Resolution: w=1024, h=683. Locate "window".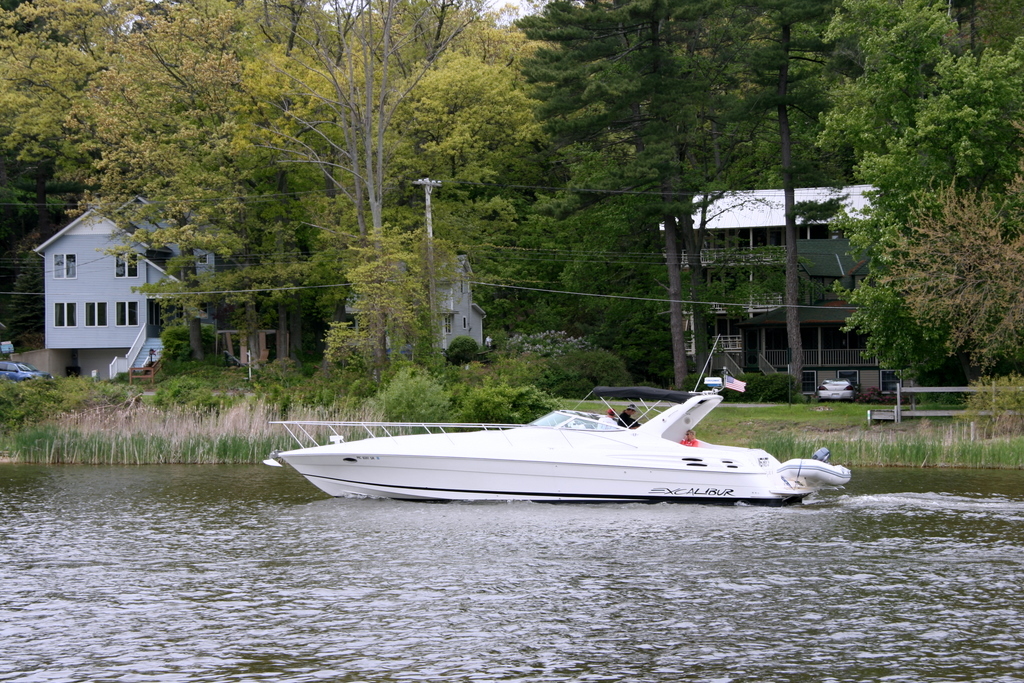
(left=442, top=316, right=450, bottom=334).
